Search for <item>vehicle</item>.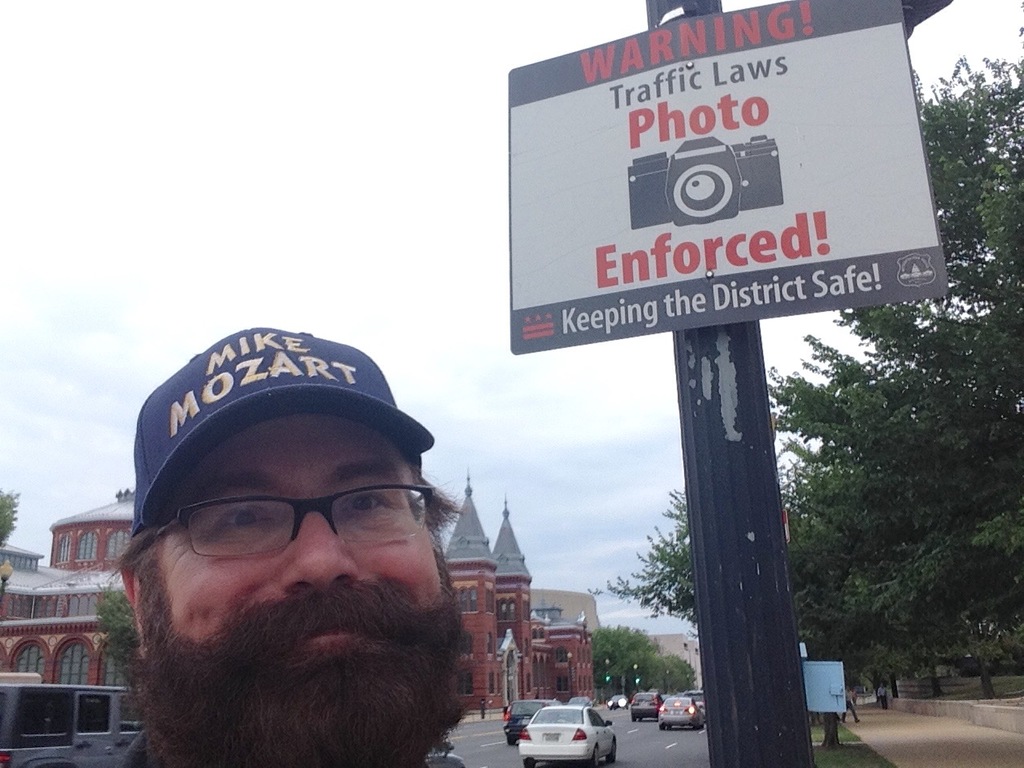
Found at (2,680,144,767).
